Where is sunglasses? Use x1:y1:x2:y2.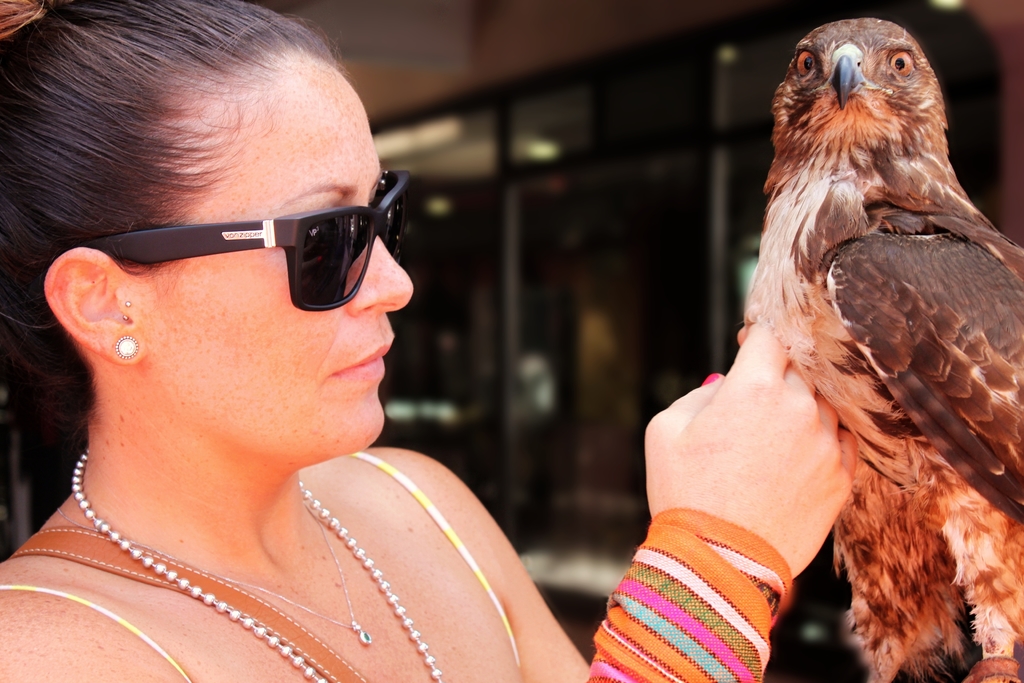
92:168:438:309.
